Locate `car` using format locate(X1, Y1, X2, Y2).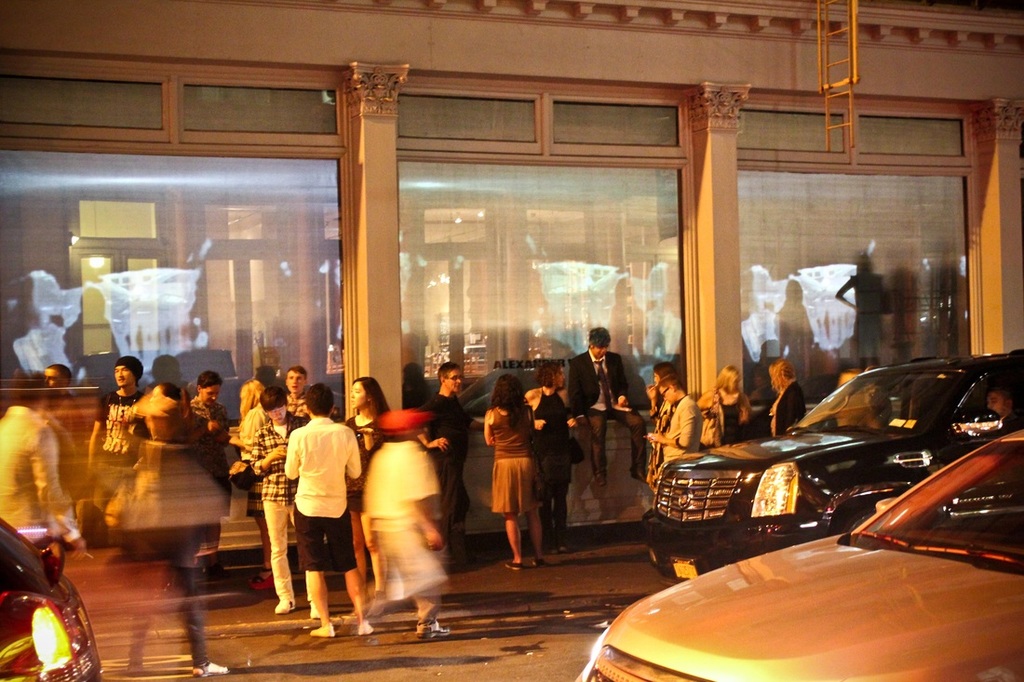
locate(640, 346, 1023, 586).
